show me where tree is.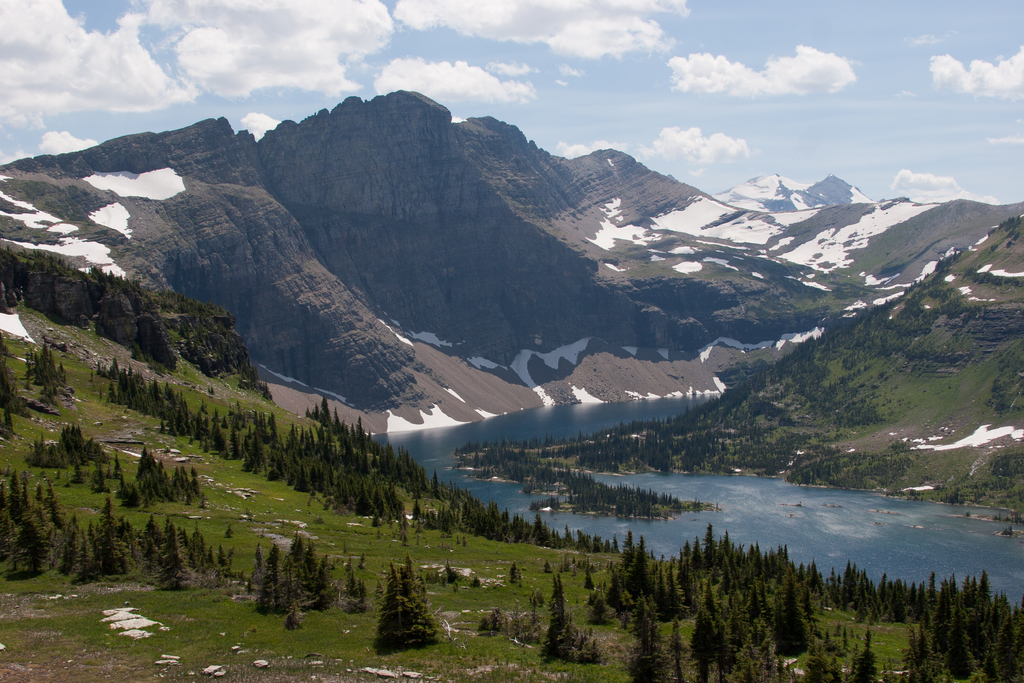
tree is at bbox(477, 572, 605, 667).
